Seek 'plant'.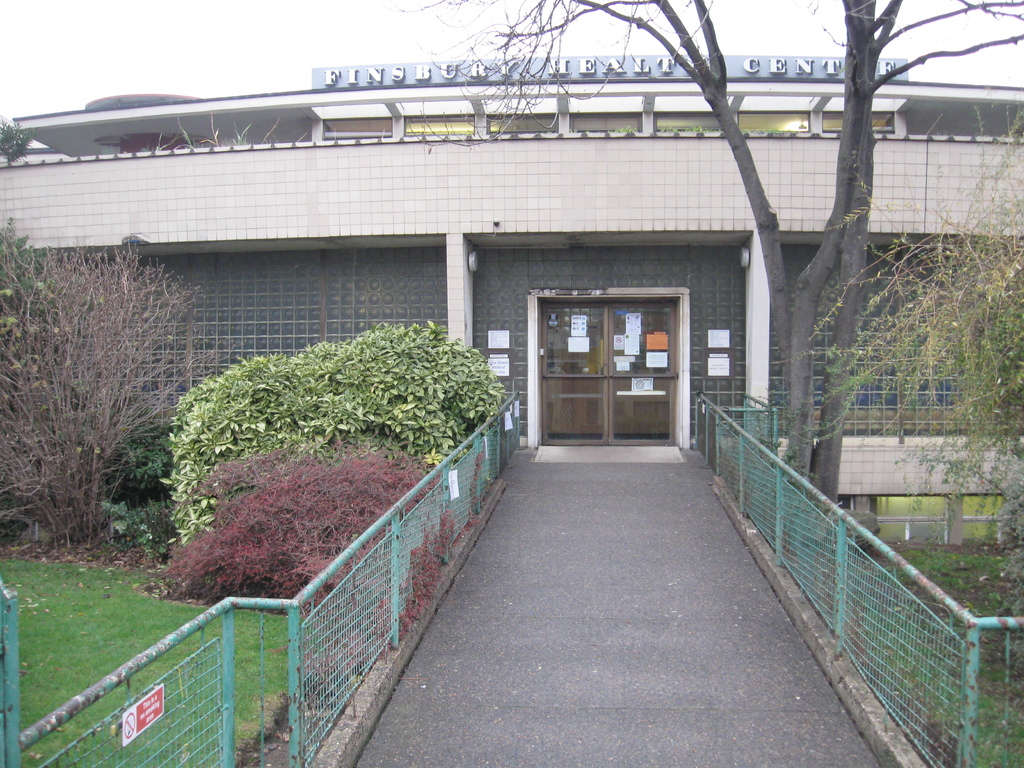
left=0, top=236, right=228, bottom=557.
